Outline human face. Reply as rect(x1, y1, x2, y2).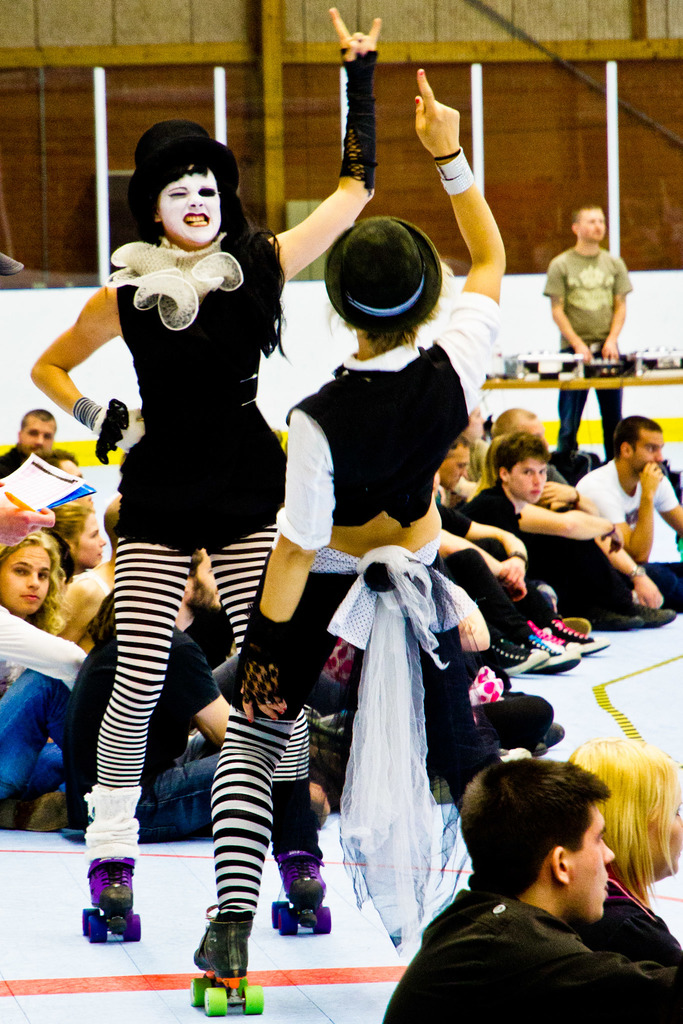
rect(578, 213, 606, 246).
